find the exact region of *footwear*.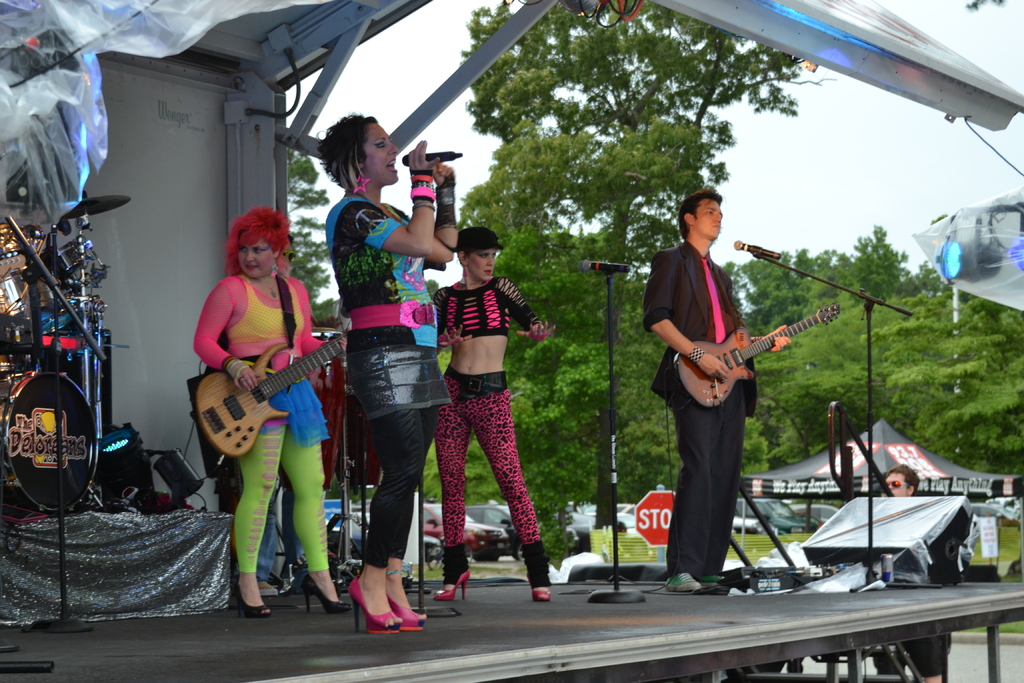
Exact region: bbox=[536, 583, 553, 598].
